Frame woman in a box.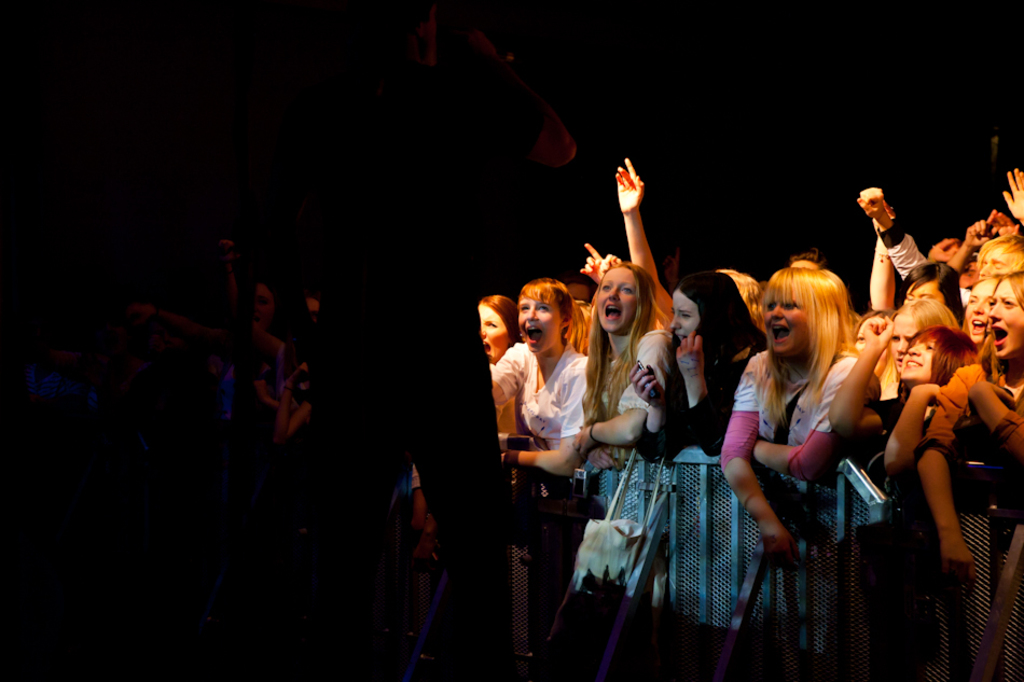
<box>963,270,1000,345</box>.
